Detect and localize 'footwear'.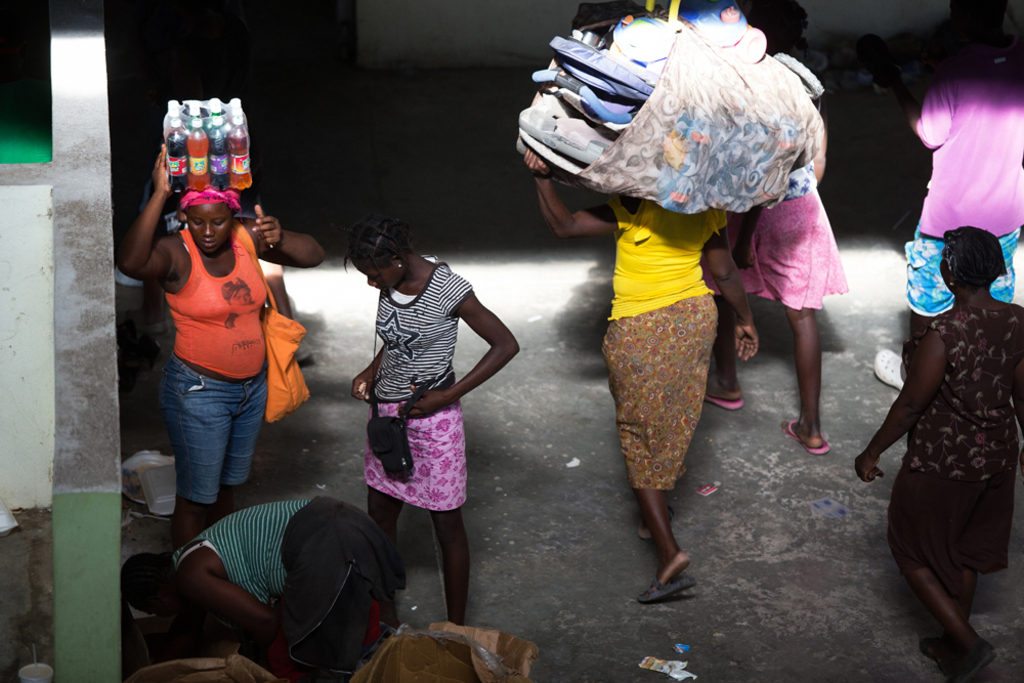
Localized at x1=637 y1=507 x2=678 y2=543.
